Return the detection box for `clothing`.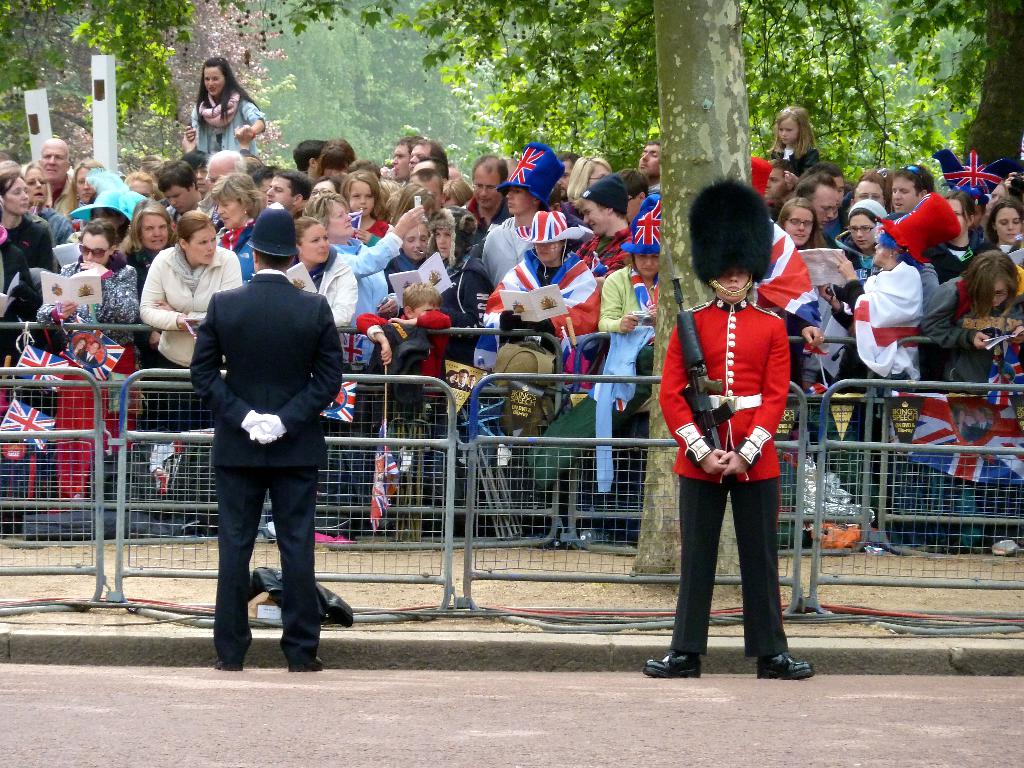
x1=123, y1=234, x2=241, y2=368.
